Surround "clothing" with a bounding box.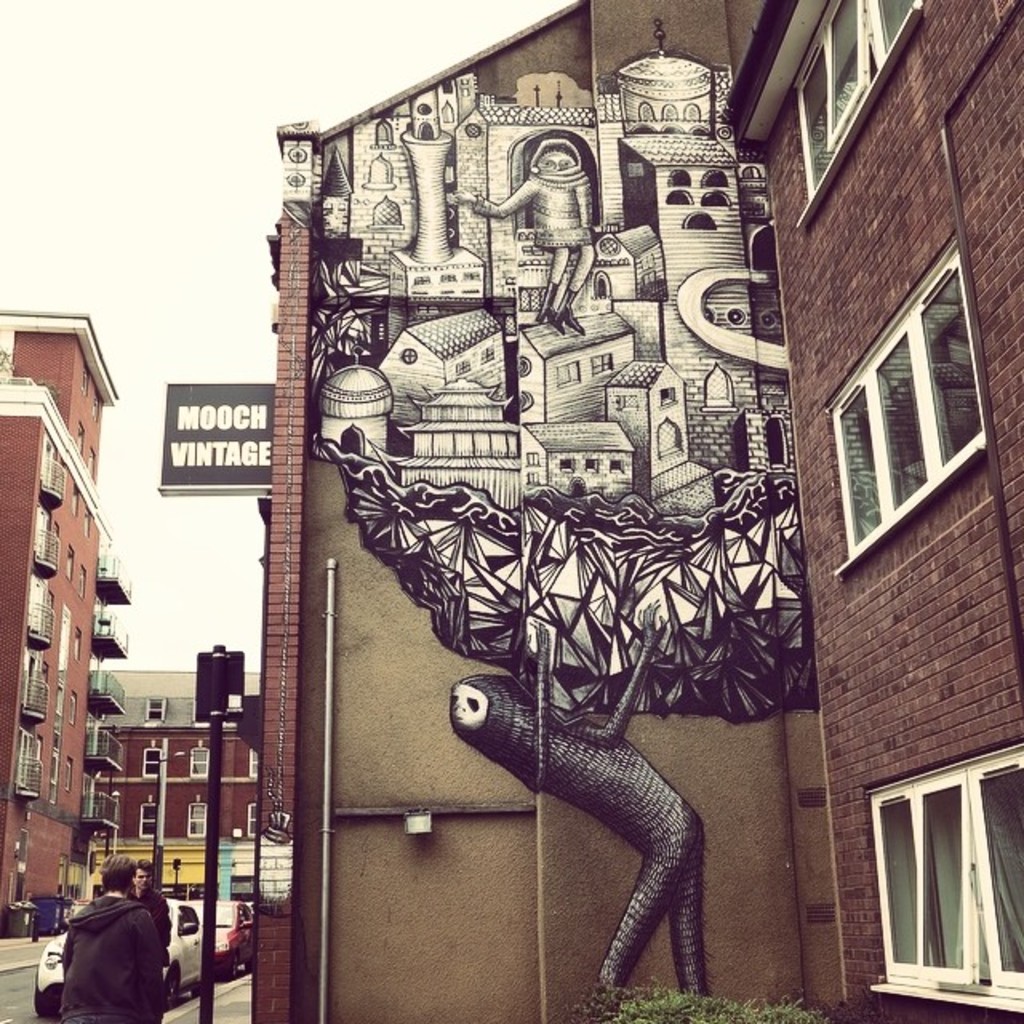
(left=66, top=899, right=162, bottom=1022).
